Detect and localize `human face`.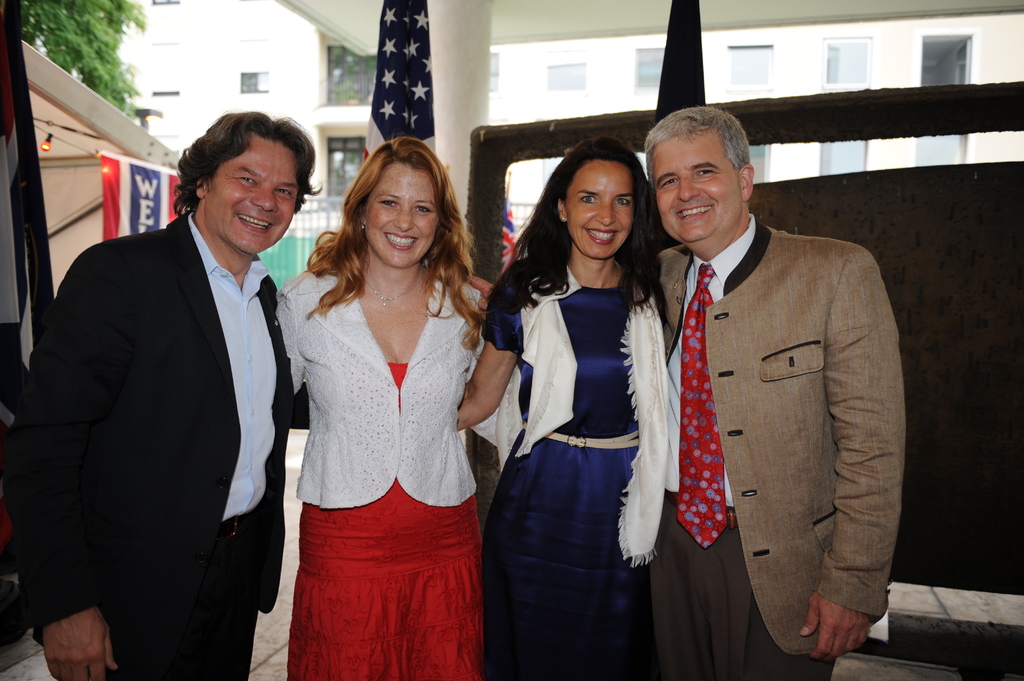
Localized at 652/137/743/242.
